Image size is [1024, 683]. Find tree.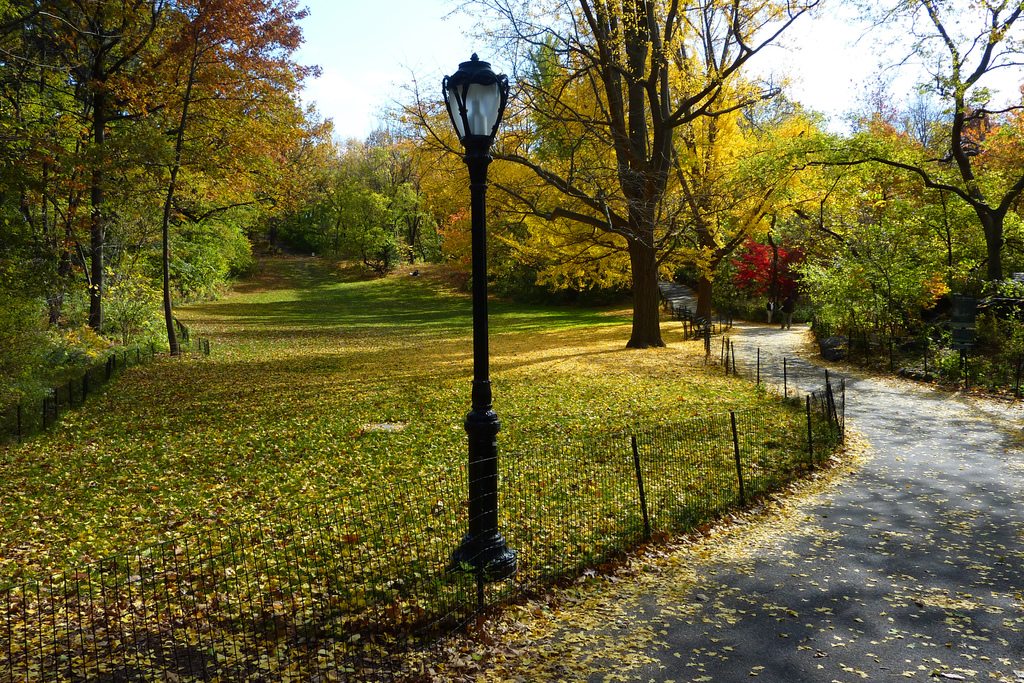
box(519, 41, 586, 153).
